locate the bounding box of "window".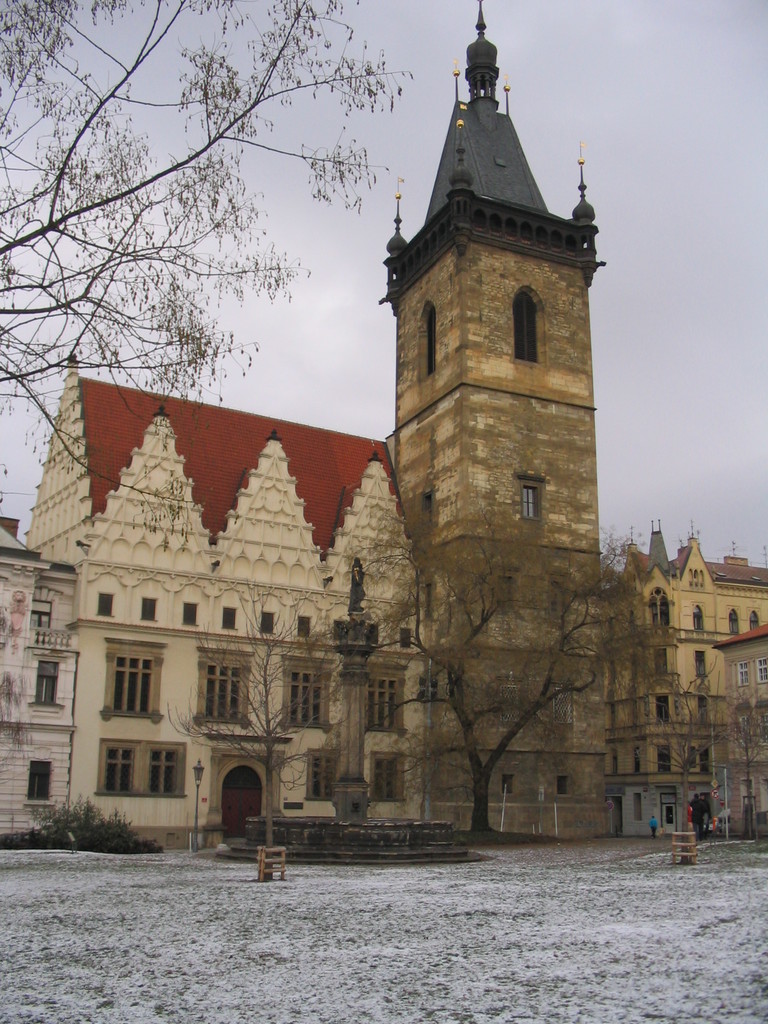
Bounding box: 262,615,272,633.
